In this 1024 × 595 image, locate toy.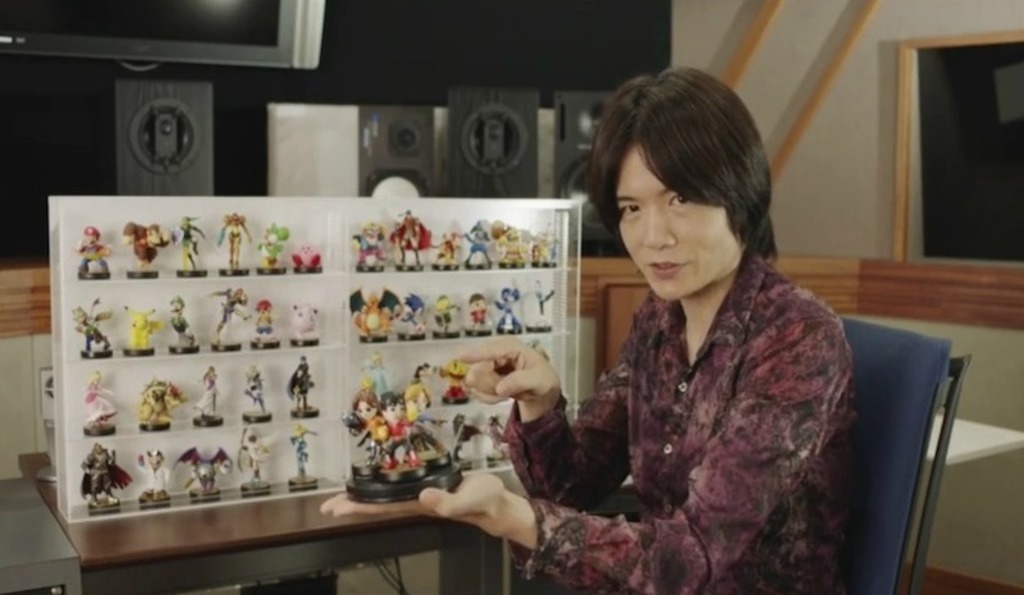
Bounding box: select_region(401, 298, 426, 338).
